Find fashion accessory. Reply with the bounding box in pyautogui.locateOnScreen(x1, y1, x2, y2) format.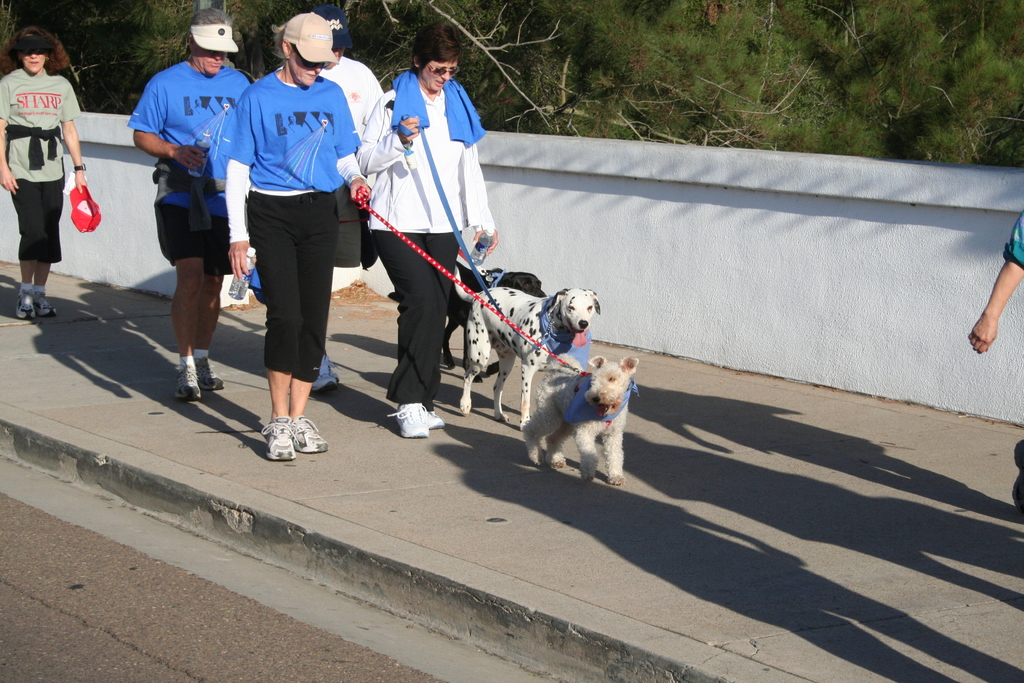
pyautogui.locateOnScreen(195, 353, 225, 391).
